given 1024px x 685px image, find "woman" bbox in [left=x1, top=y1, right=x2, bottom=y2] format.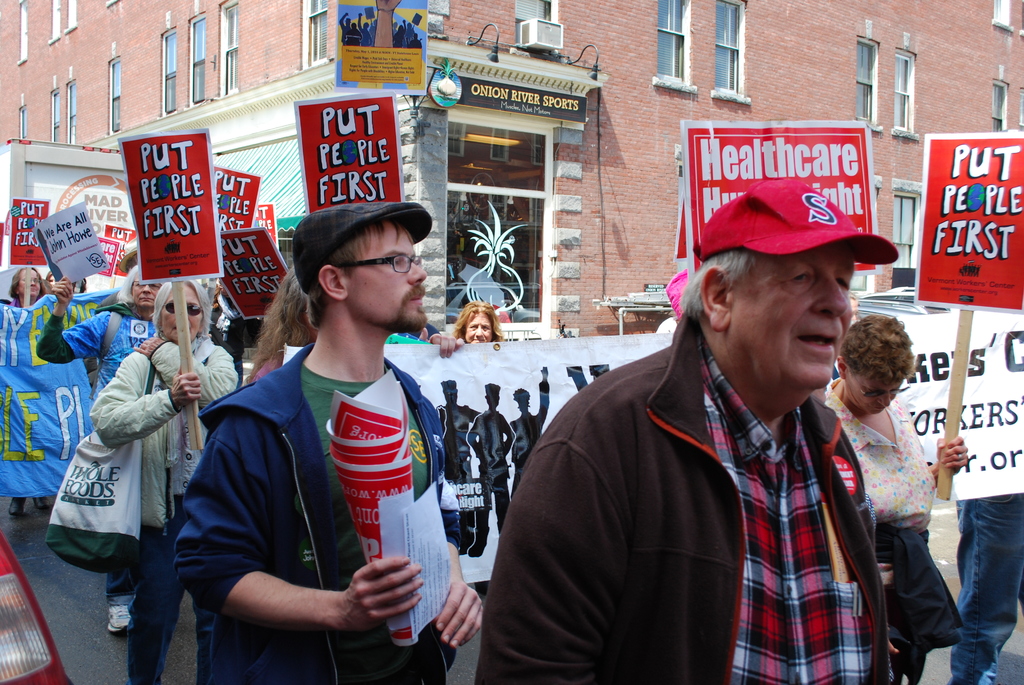
[left=6, top=261, right=55, bottom=305].
